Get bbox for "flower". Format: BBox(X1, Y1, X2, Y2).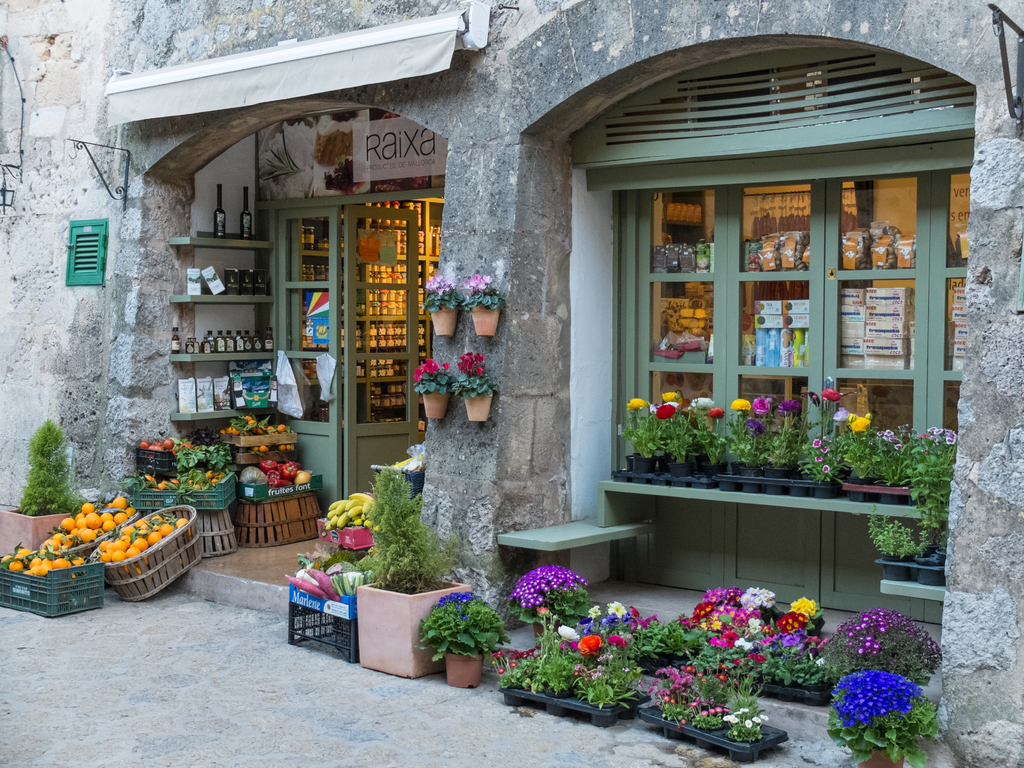
BBox(664, 390, 678, 399).
